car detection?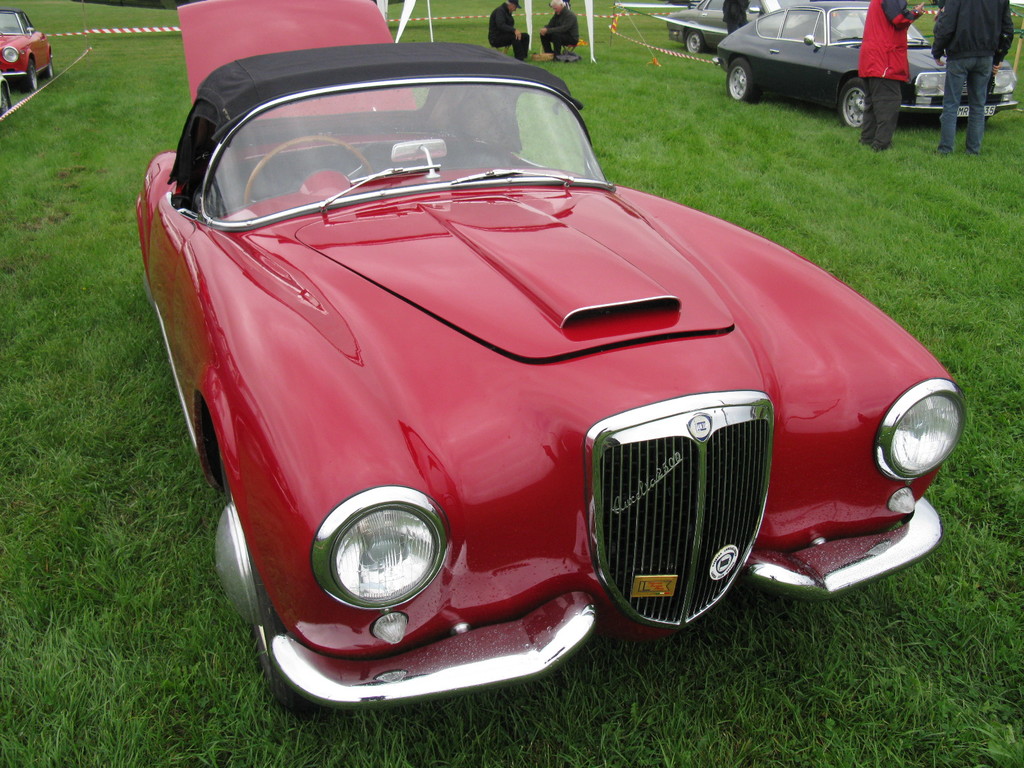
select_region(664, 0, 795, 56)
